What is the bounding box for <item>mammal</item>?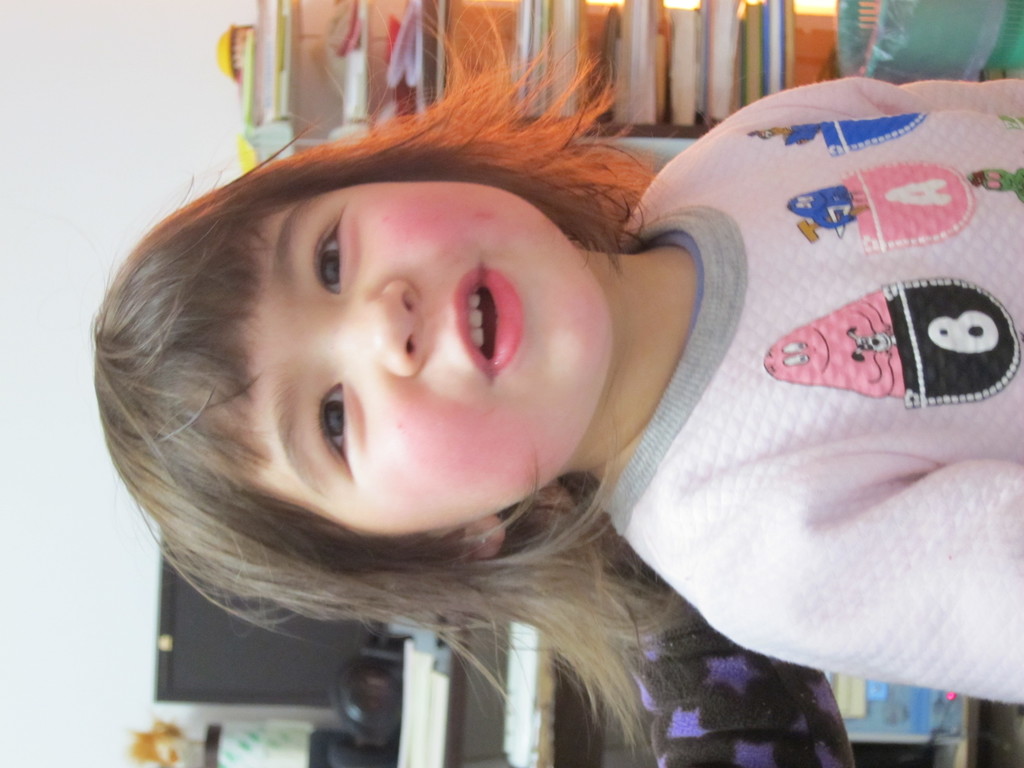
bbox=(77, 28, 1004, 669).
